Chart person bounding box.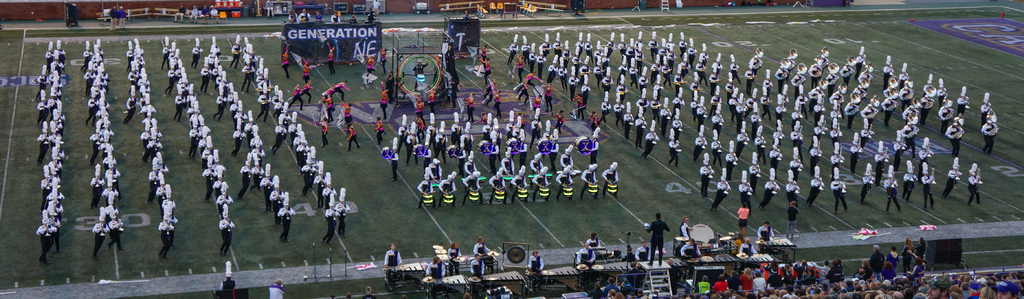
Charted: [106,4,115,30].
